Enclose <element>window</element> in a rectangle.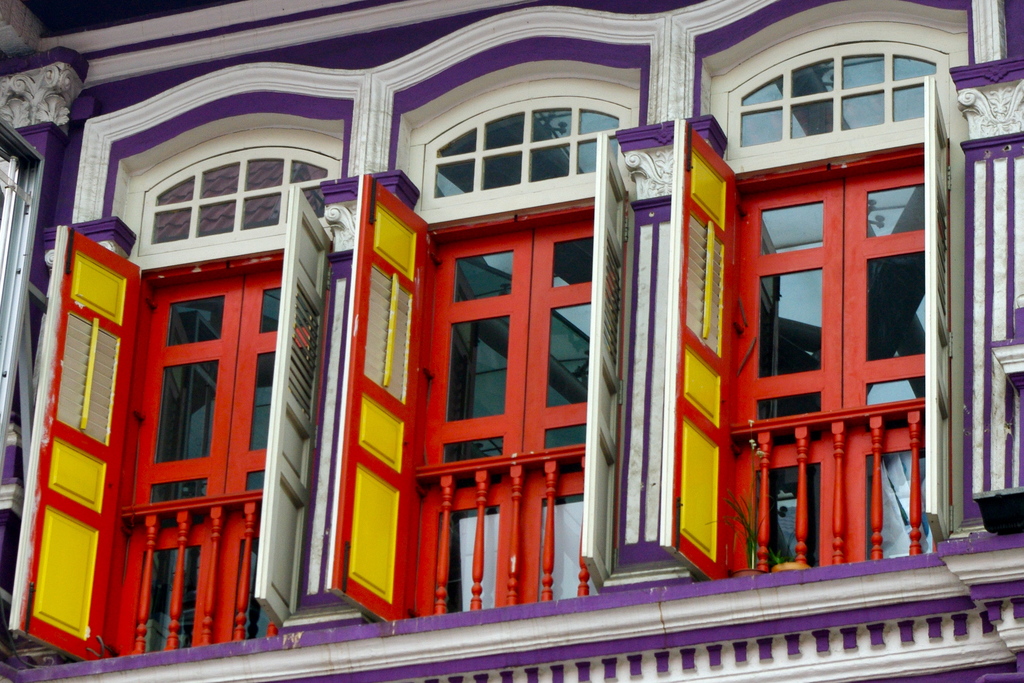
(x1=405, y1=101, x2=634, y2=191).
